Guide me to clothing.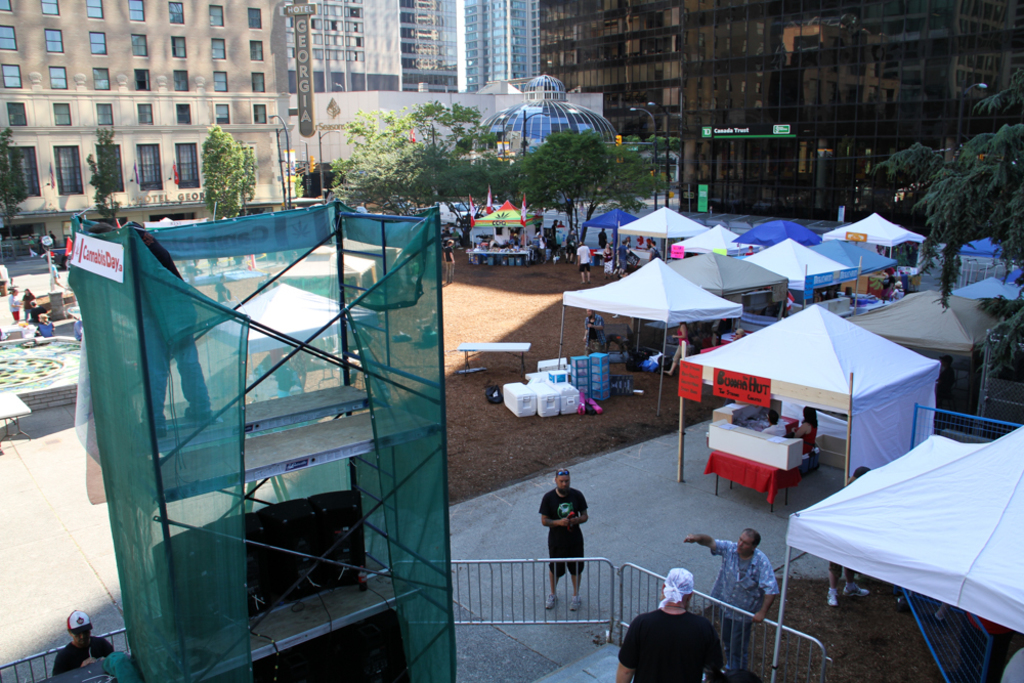
Guidance: <region>540, 494, 583, 584</region>.
